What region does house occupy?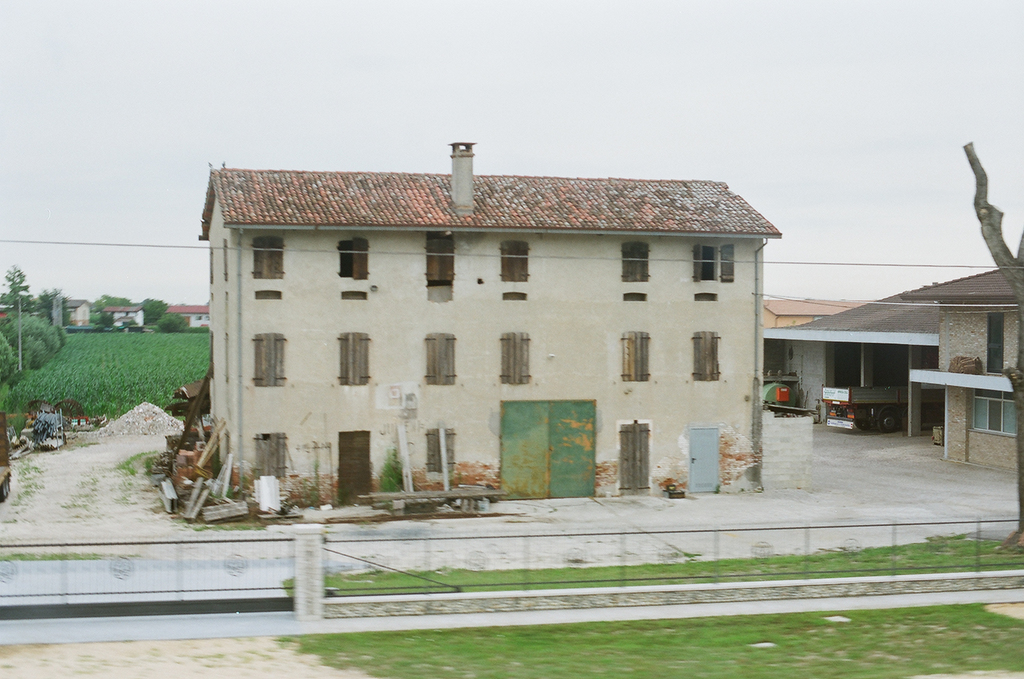
<region>750, 285, 950, 446</region>.
